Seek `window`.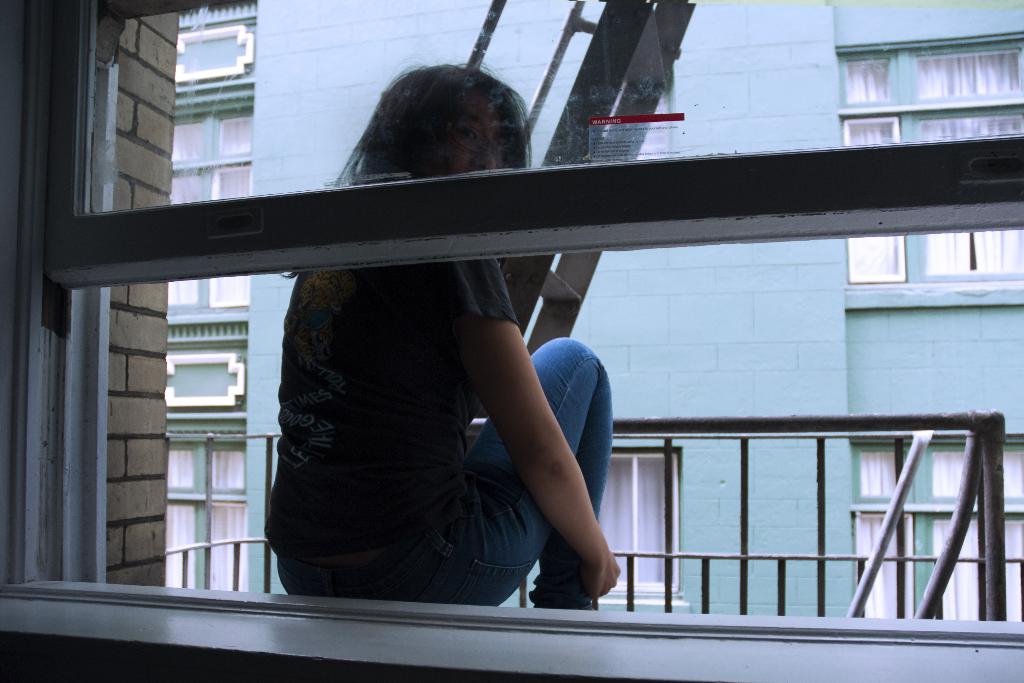
select_region(170, 101, 255, 309).
